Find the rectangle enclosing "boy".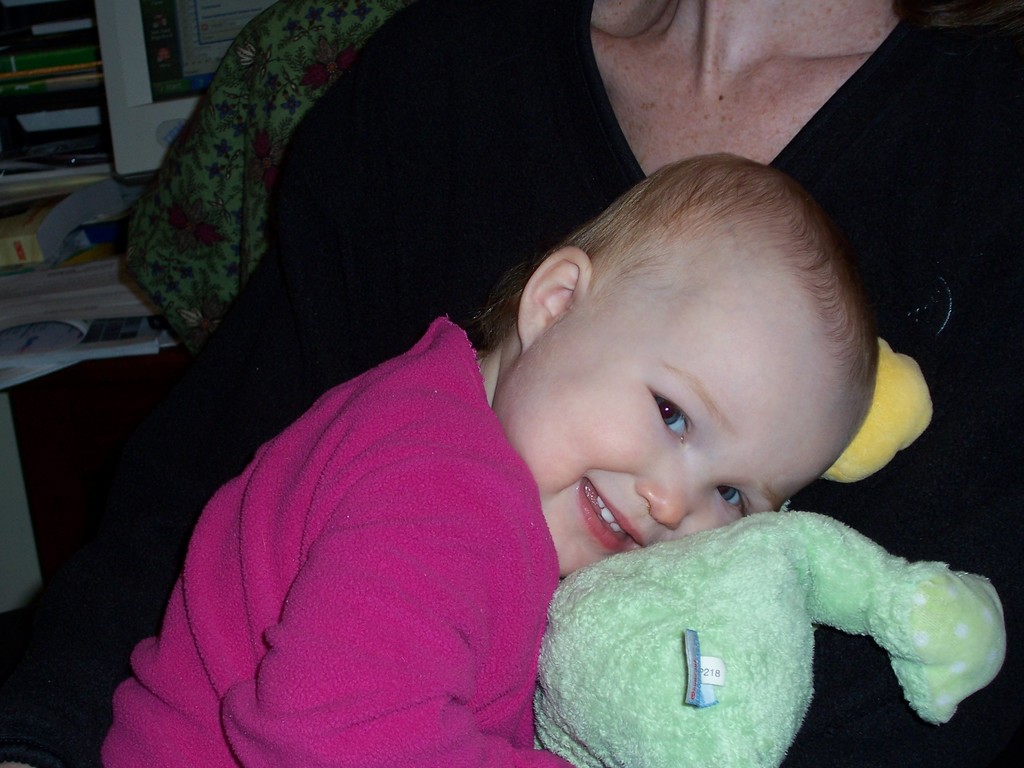
x1=96, y1=148, x2=877, y2=756.
